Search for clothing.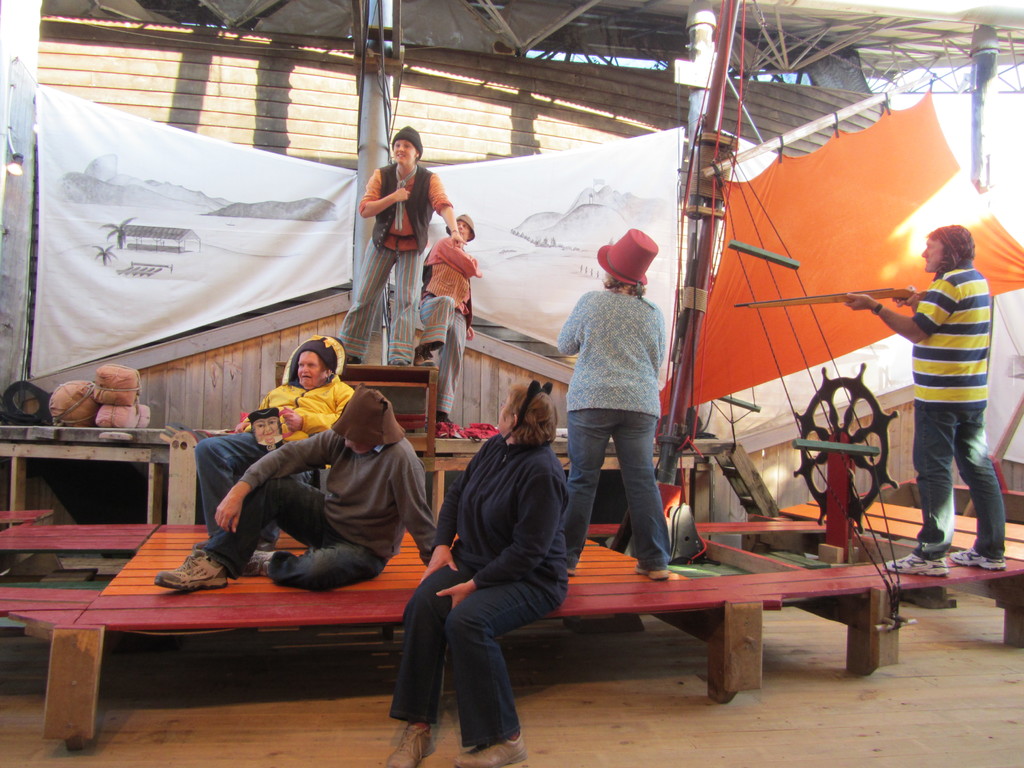
Found at bbox(190, 328, 351, 575).
